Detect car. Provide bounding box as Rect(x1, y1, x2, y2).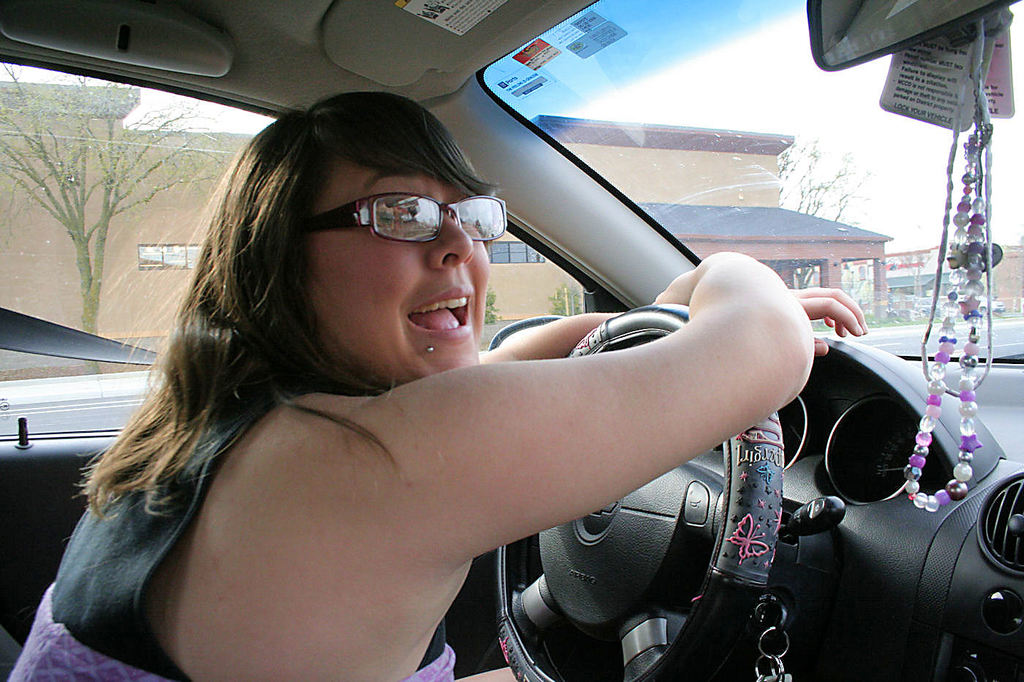
Rect(954, 290, 967, 301).
